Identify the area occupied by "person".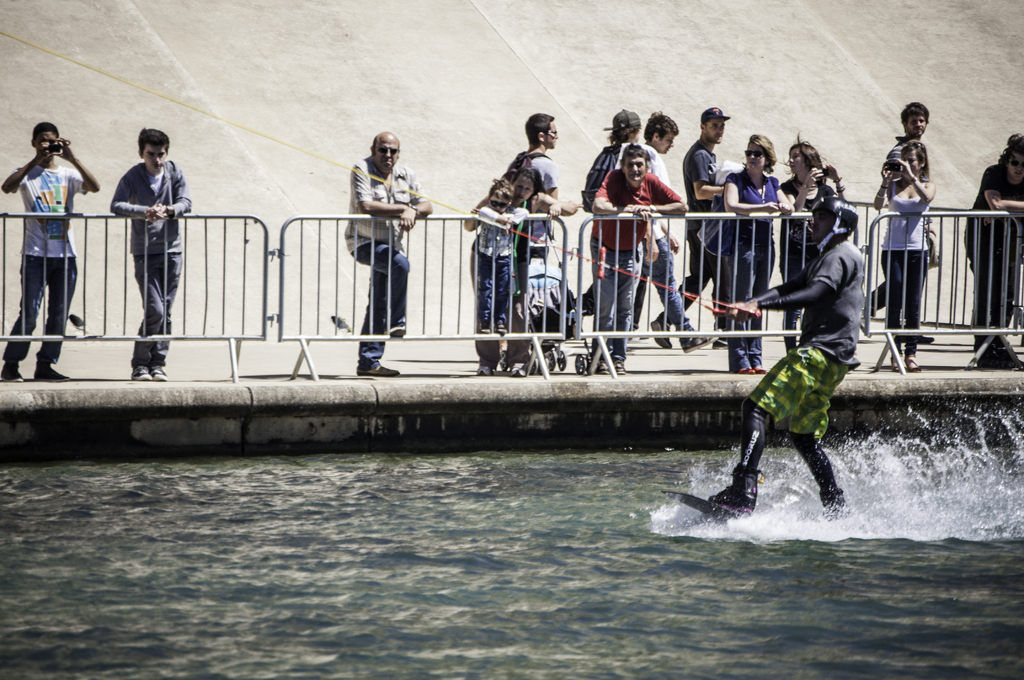
Area: [left=640, top=109, right=717, bottom=353].
